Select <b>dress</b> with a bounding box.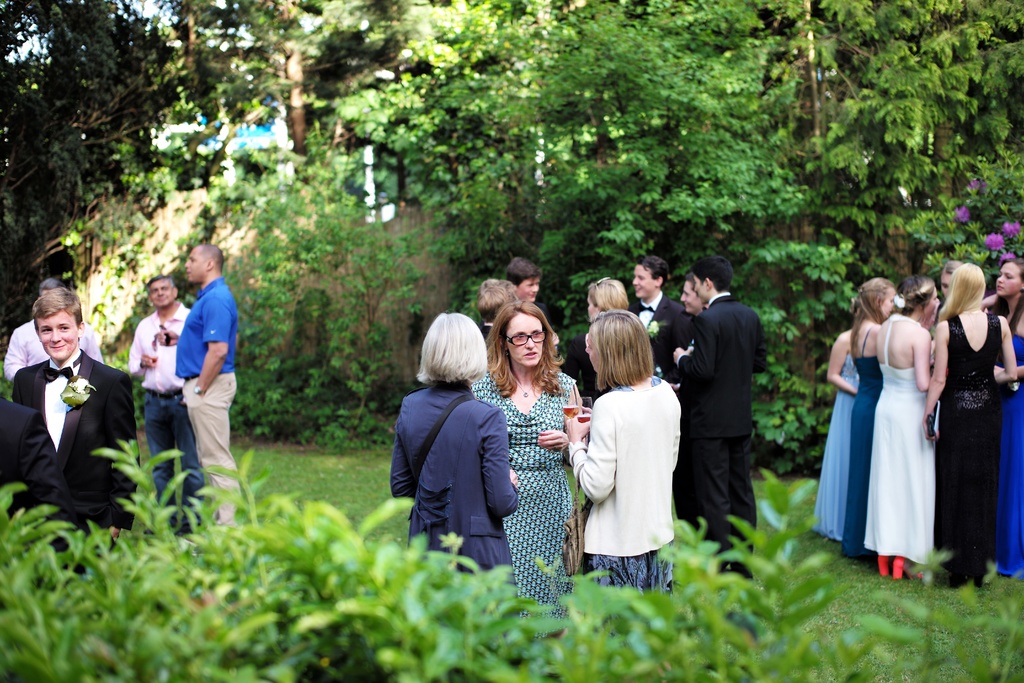
(left=942, top=277, right=1009, bottom=572).
